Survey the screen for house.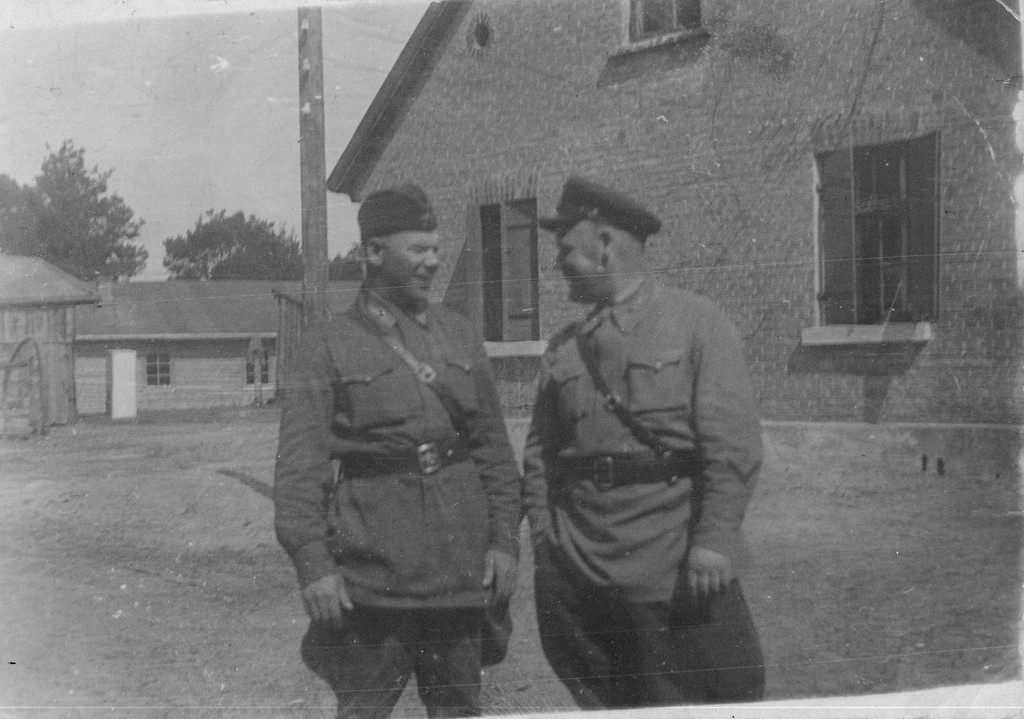
Survey found: [x1=0, y1=254, x2=100, y2=426].
